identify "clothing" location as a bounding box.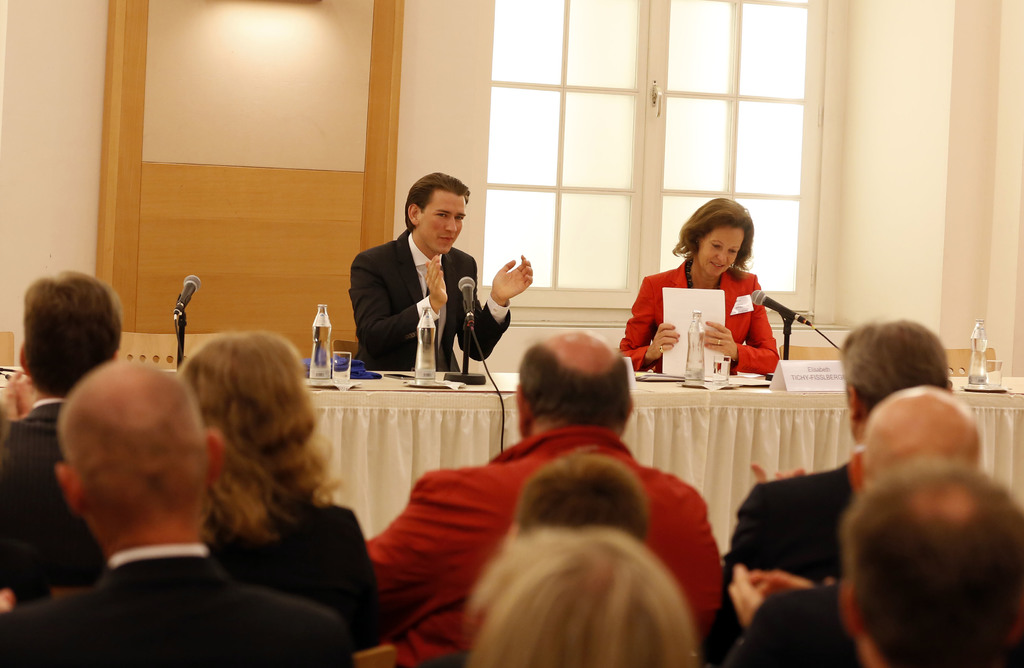
rect(0, 391, 111, 615).
